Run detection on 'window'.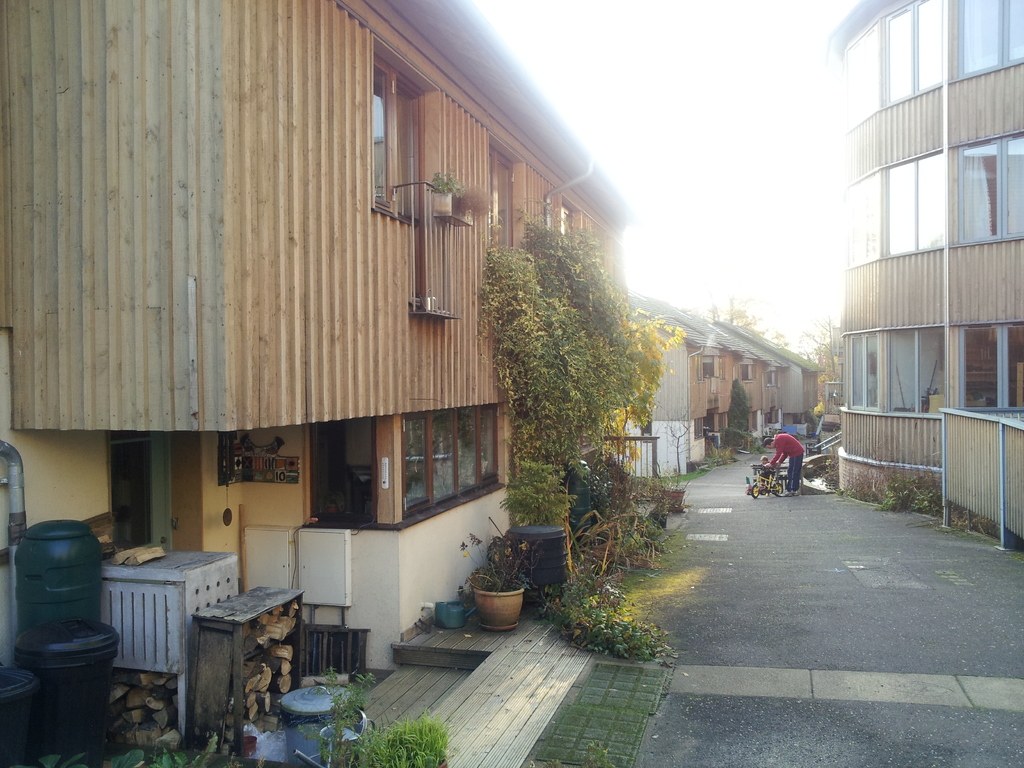
Result: [x1=364, y1=34, x2=437, y2=231].
